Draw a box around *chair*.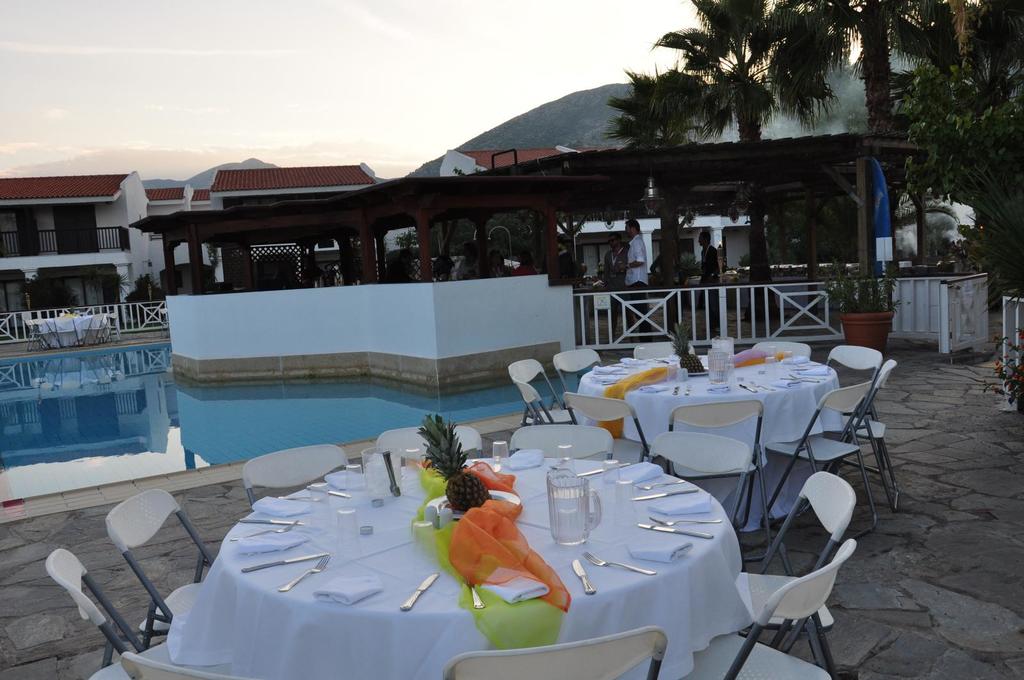
<region>444, 627, 665, 679</region>.
